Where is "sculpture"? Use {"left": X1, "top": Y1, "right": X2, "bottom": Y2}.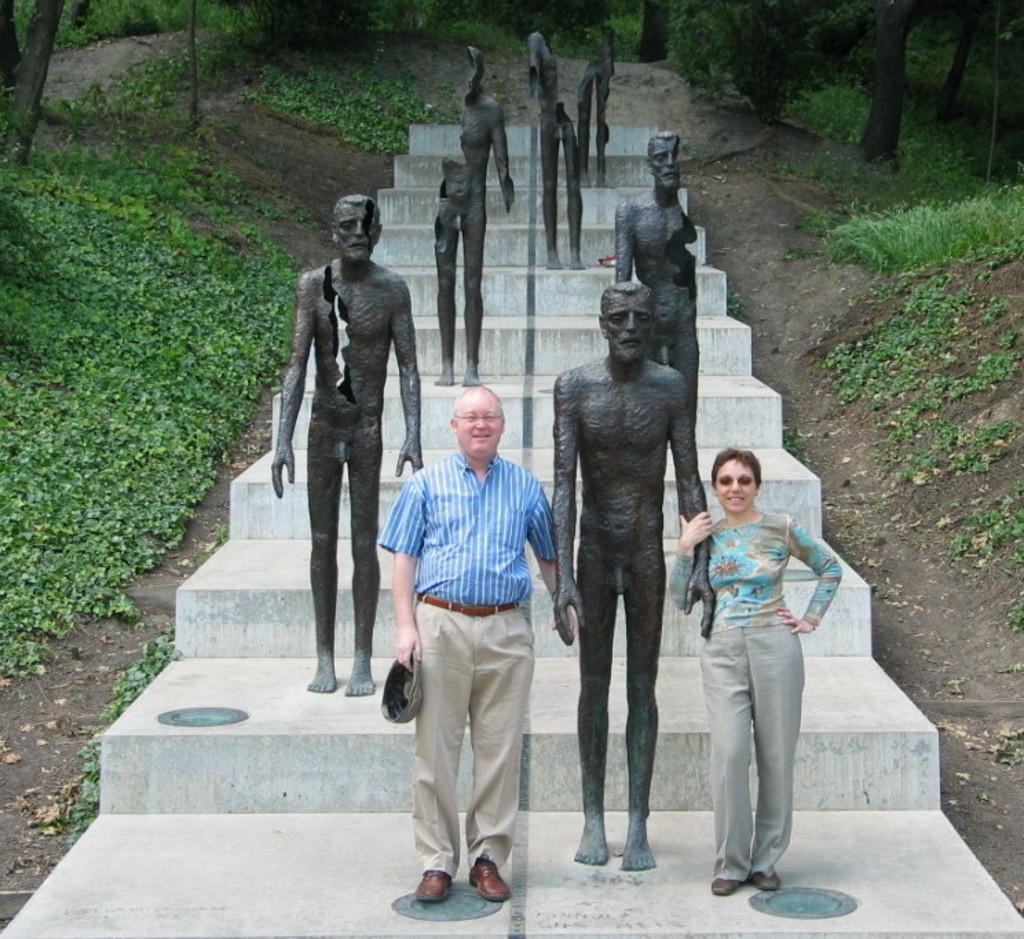
{"left": 549, "top": 226, "right": 707, "bottom": 883}.
